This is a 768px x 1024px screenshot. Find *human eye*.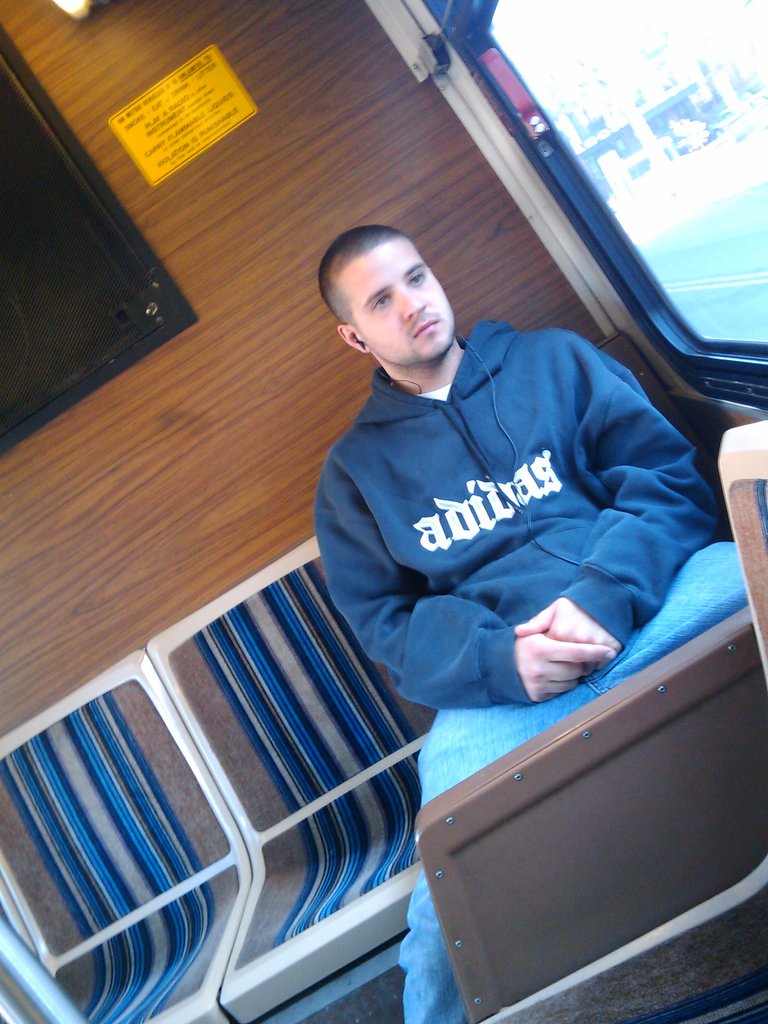
Bounding box: locate(362, 290, 399, 314).
